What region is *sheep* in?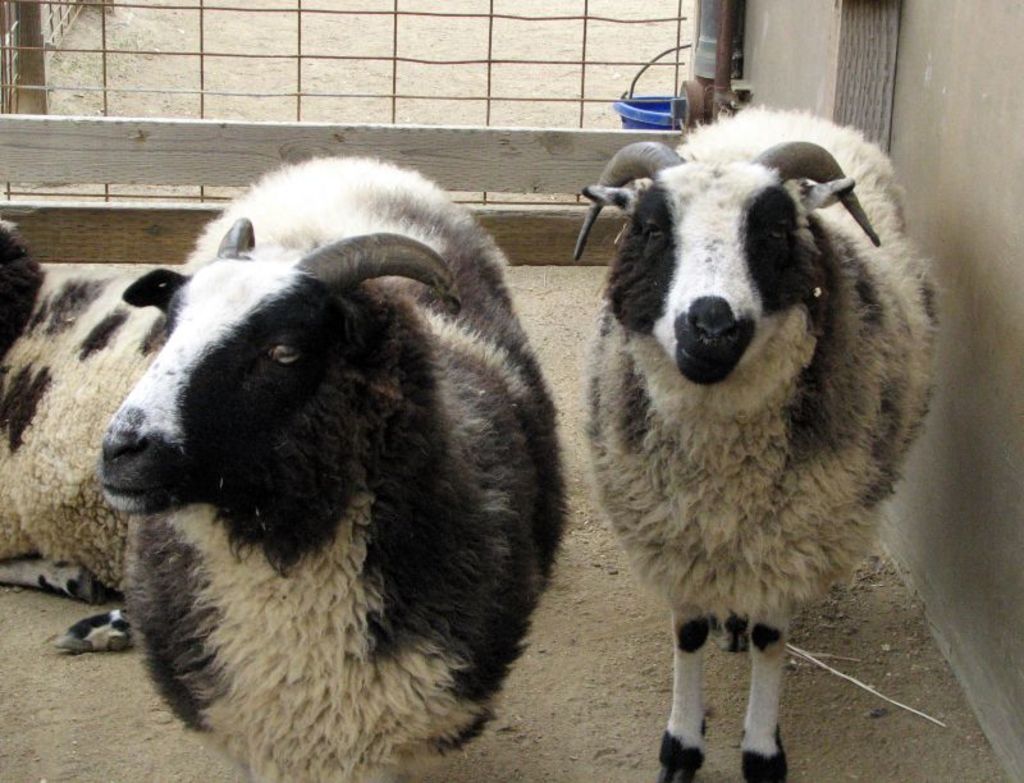
detection(0, 225, 184, 655).
